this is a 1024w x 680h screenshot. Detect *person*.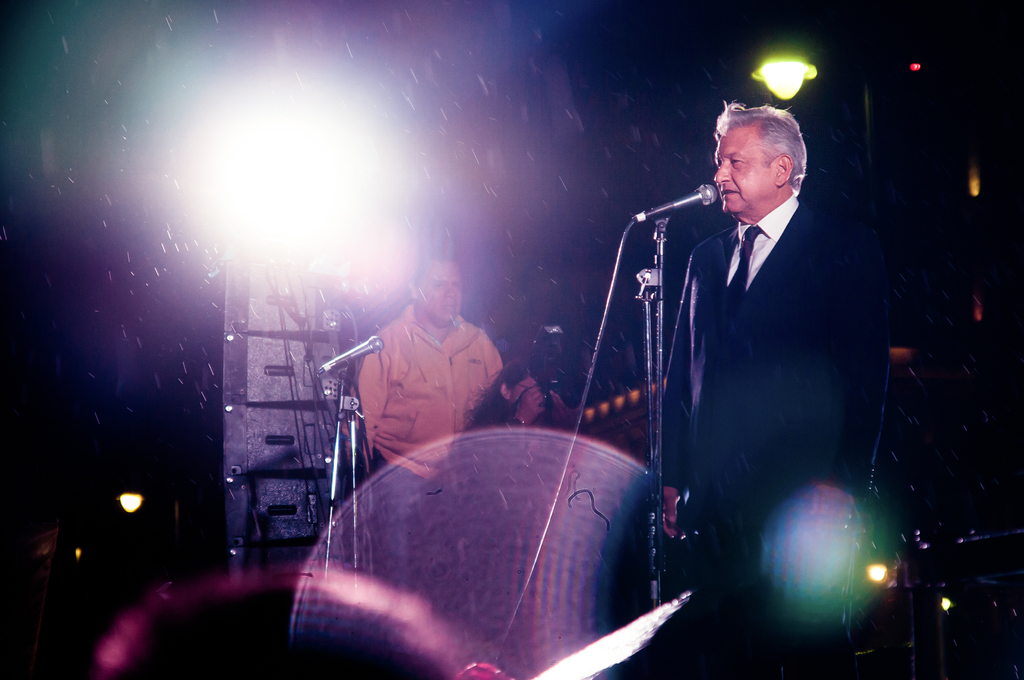
rect(660, 102, 889, 679).
